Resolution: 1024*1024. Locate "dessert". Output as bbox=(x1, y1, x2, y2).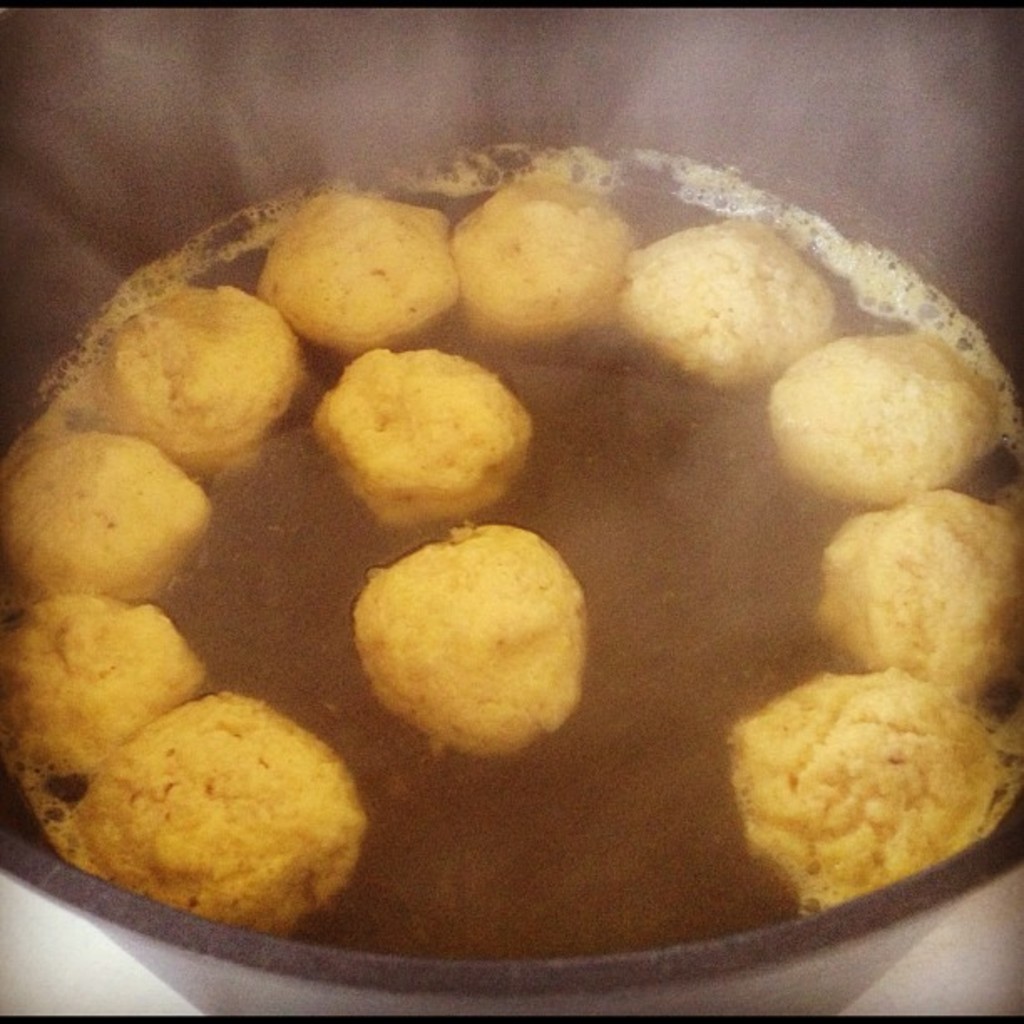
bbox=(59, 159, 1002, 1019).
